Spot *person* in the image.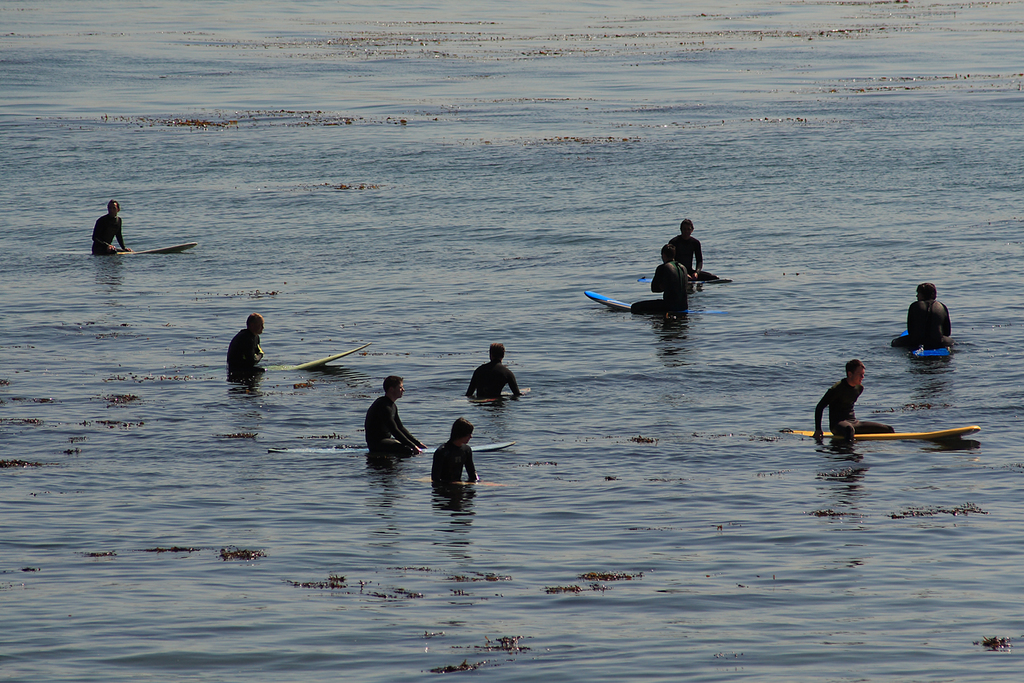
*person* found at left=462, top=344, right=518, bottom=405.
